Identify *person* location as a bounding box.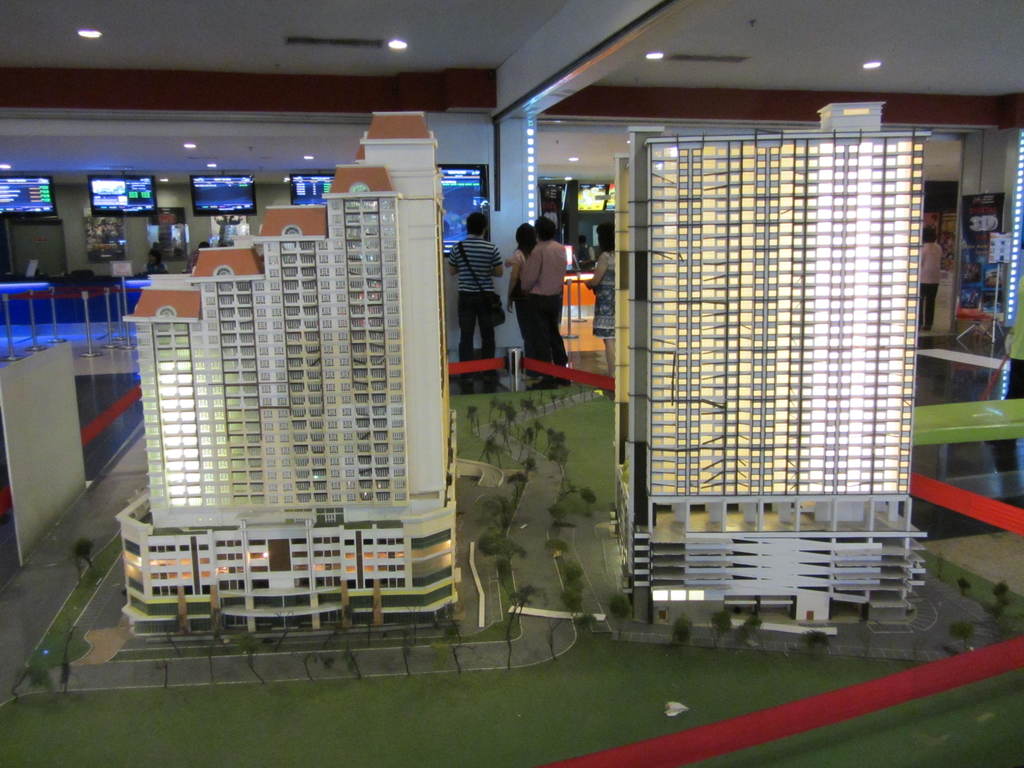
447:212:507:384.
